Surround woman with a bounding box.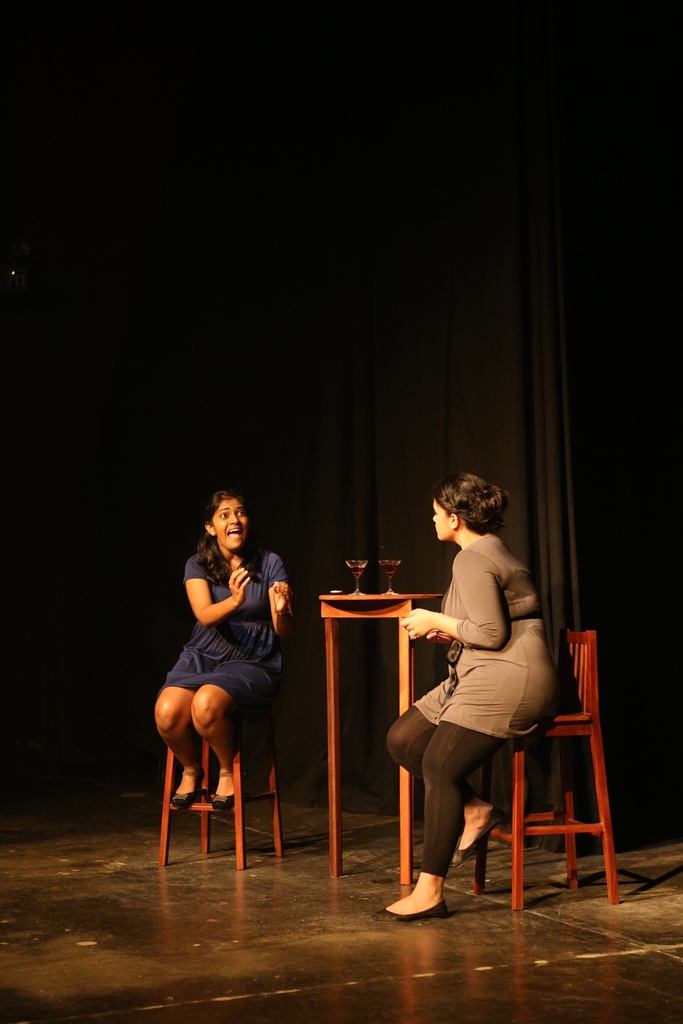
x1=383 y1=473 x2=553 y2=926.
